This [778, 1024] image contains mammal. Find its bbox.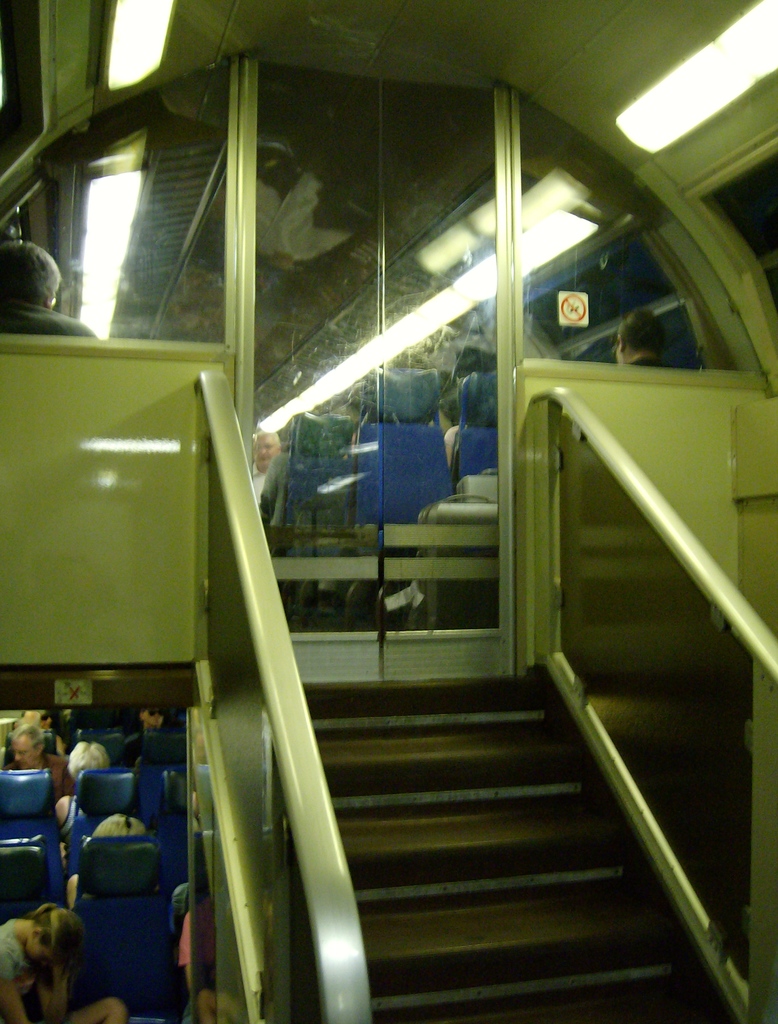
bbox=[67, 811, 145, 902].
